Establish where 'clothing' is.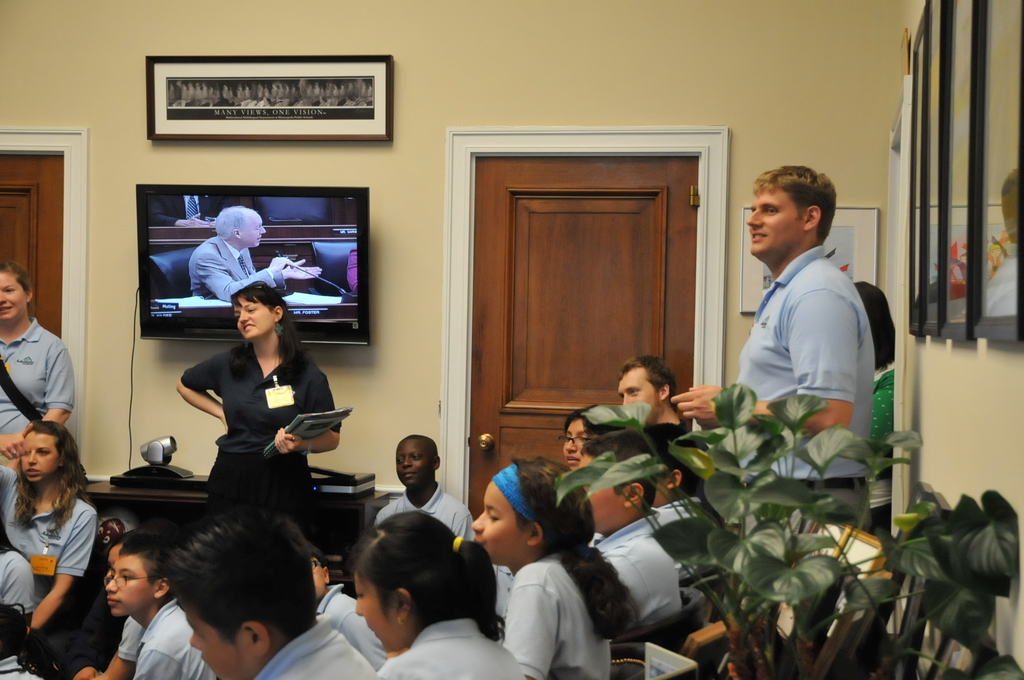
Established at bbox=(0, 659, 62, 679).
